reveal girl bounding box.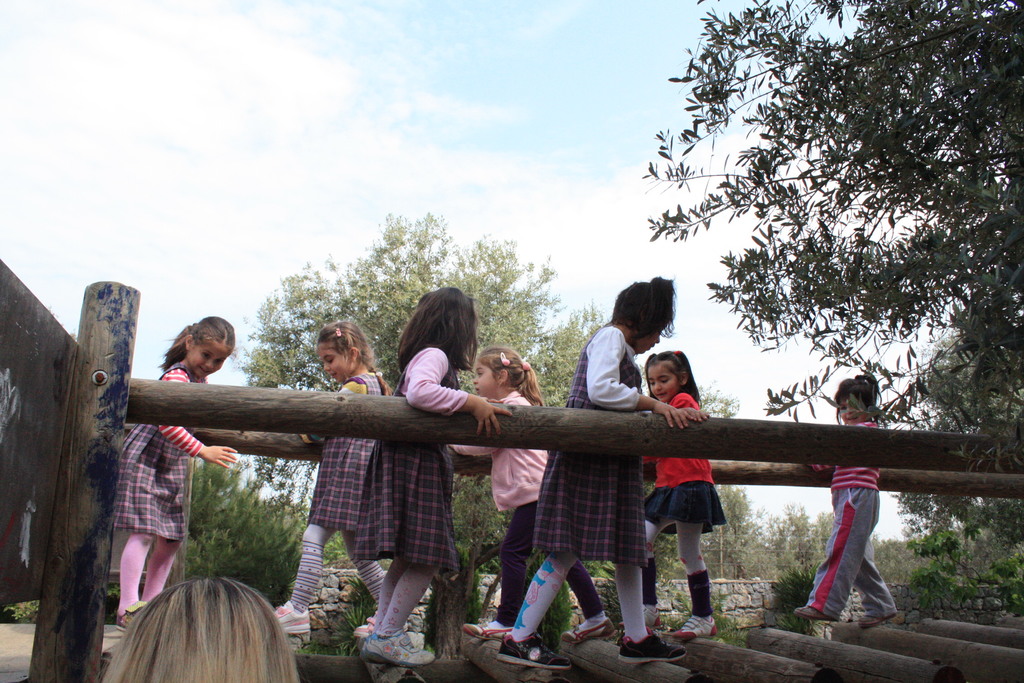
Revealed: 452/345/616/641.
